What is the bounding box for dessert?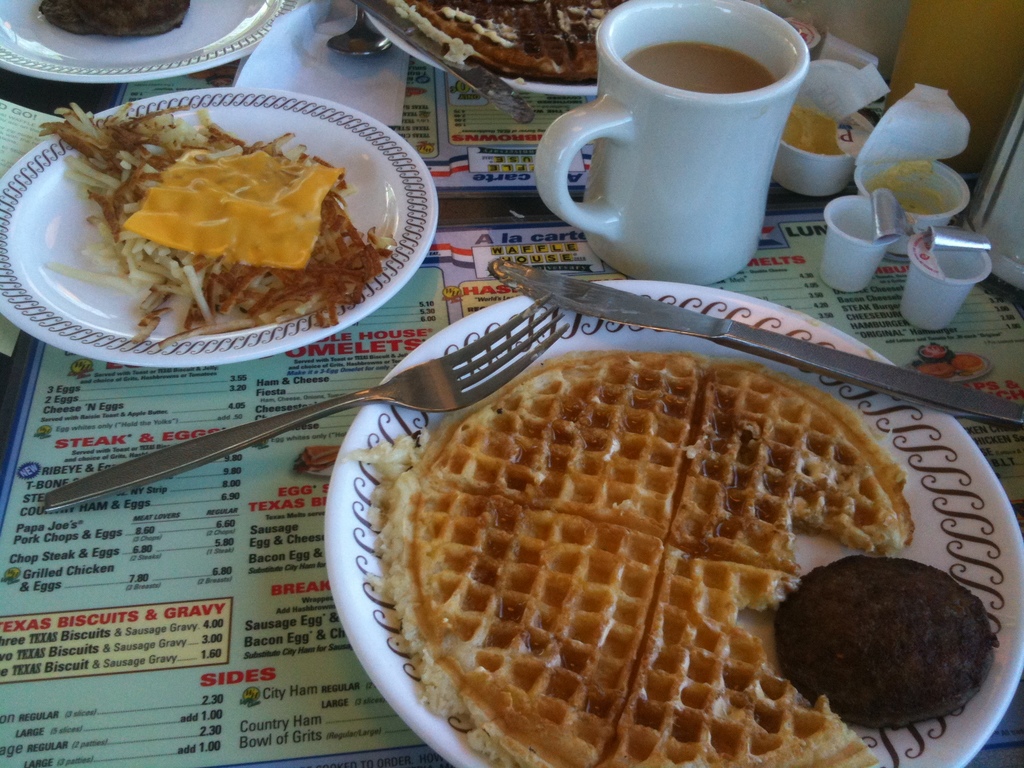
606,552,880,767.
